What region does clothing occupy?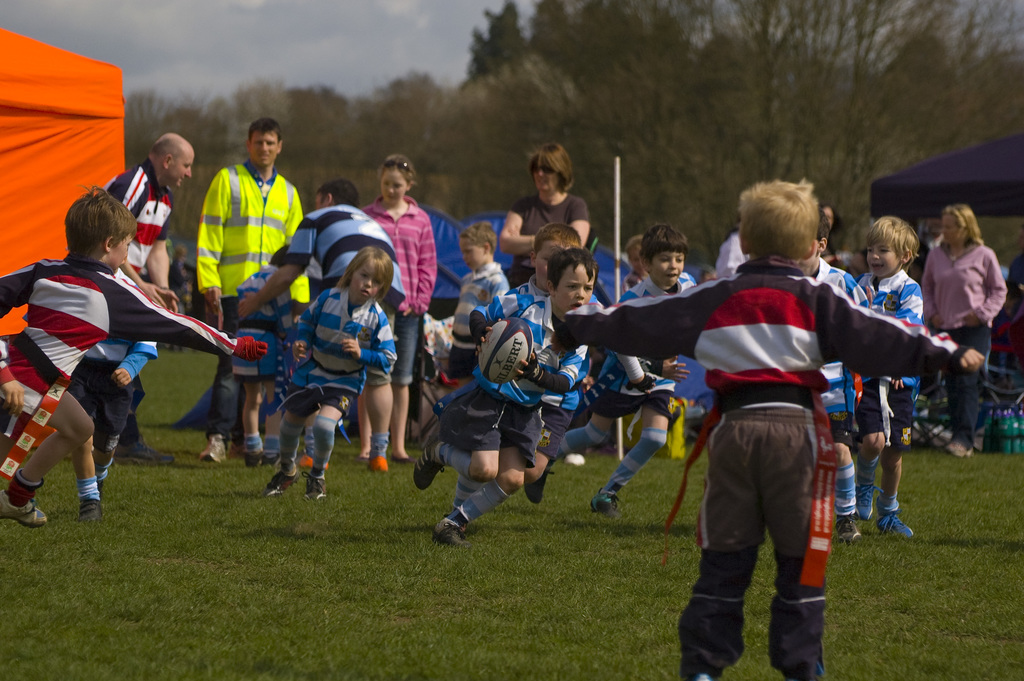
[106,167,174,466].
